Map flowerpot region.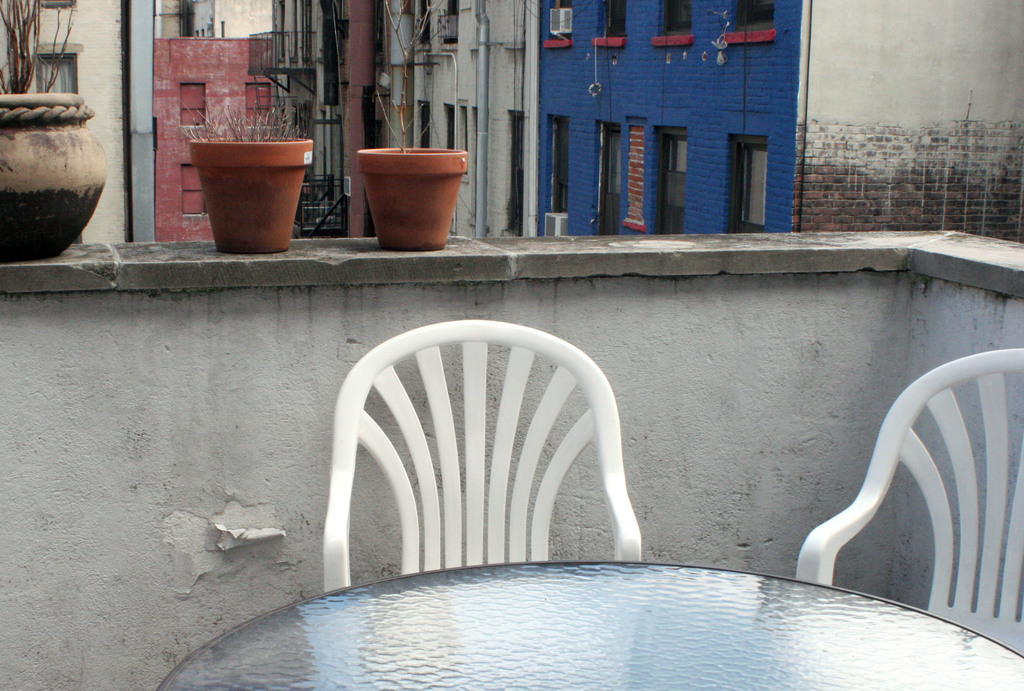
Mapped to <region>358, 139, 467, 252</region>.
